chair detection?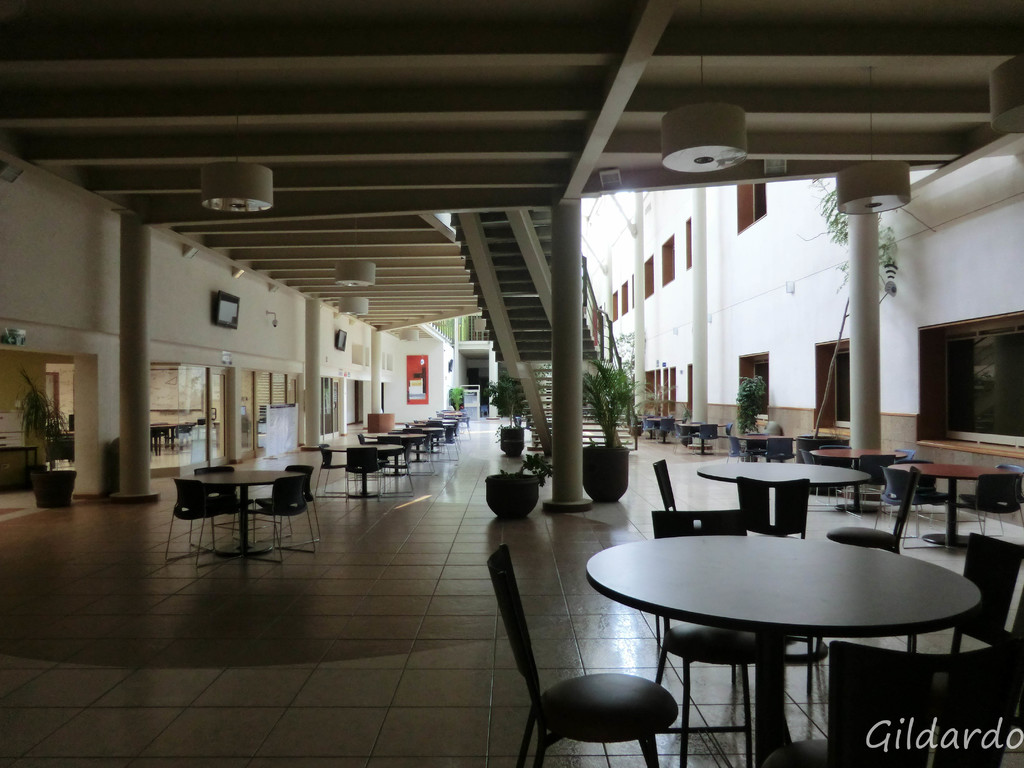
bbox=(381, 440, 416, 499)
